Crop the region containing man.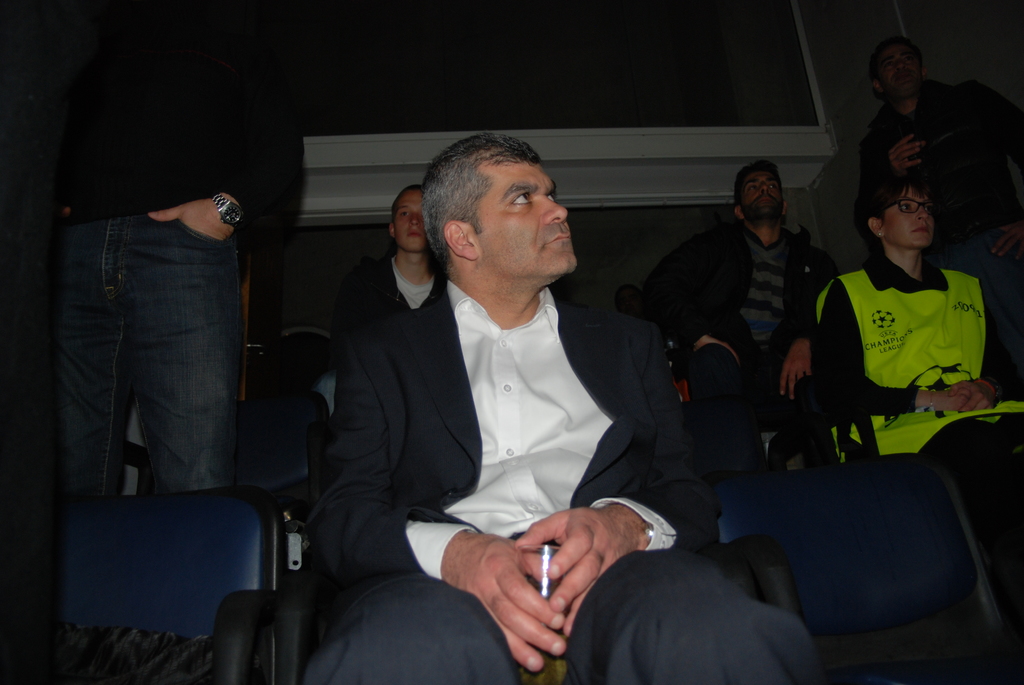
Crop region: 331:188:444:358.
